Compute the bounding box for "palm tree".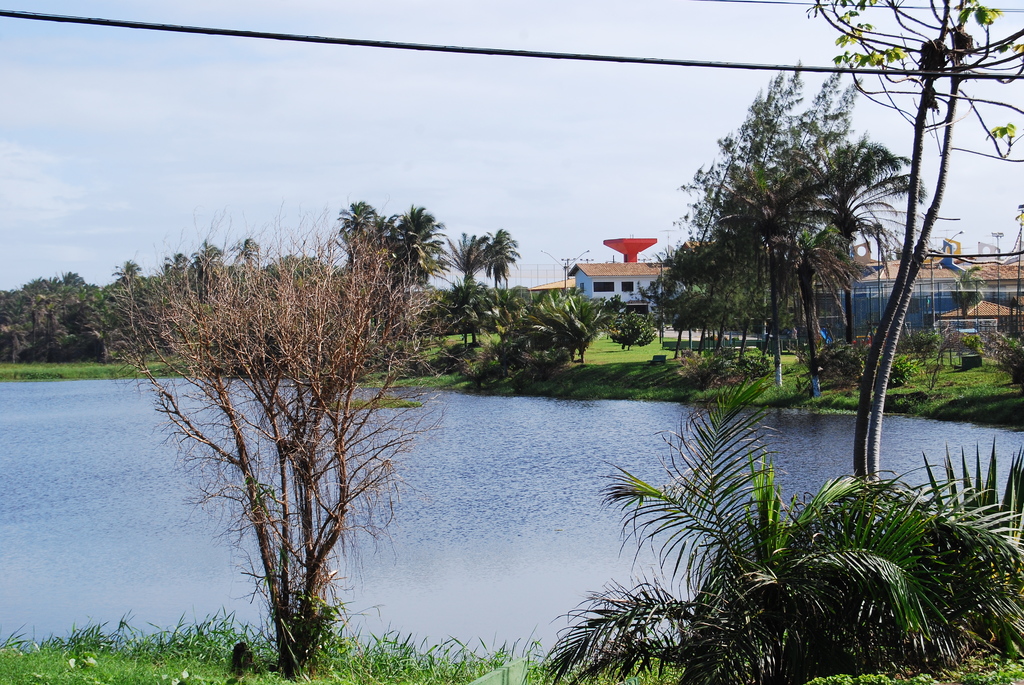
x1=728, y1=164, x2=843, y2=377.
